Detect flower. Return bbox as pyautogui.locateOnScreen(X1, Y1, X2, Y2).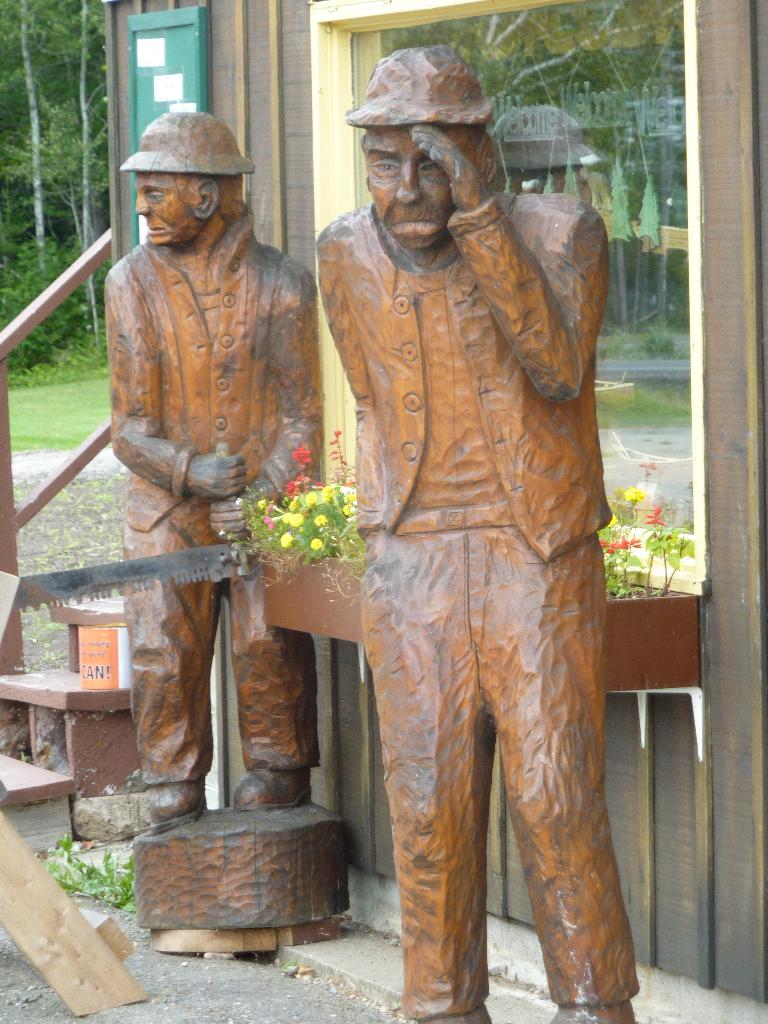
pyautogui.locateOnScreen(278, 535, 296, 548).
